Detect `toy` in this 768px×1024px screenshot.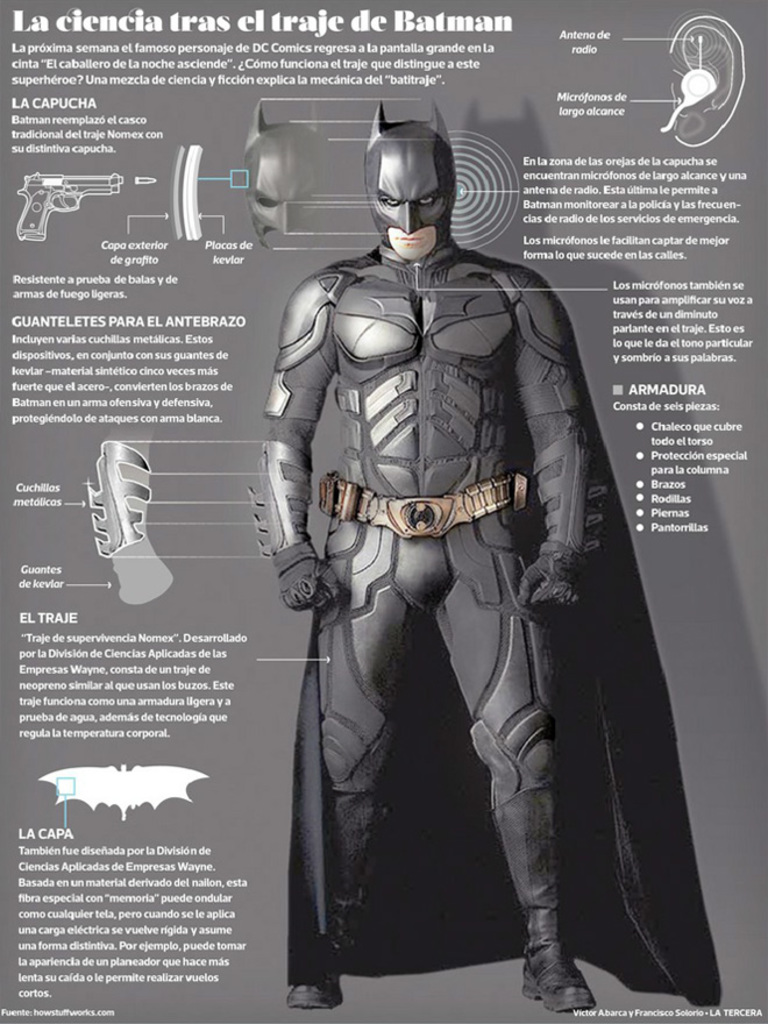
Detection: Rect(261, 161, 623, 962).
